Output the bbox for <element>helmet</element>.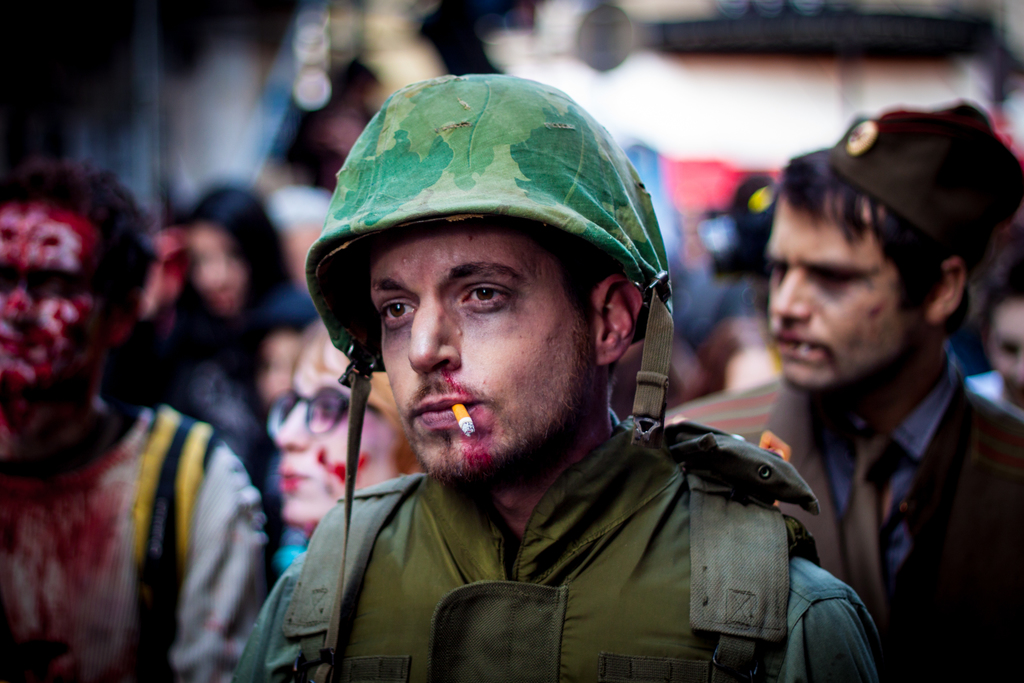
BBox(308, 80, 677, 478).
